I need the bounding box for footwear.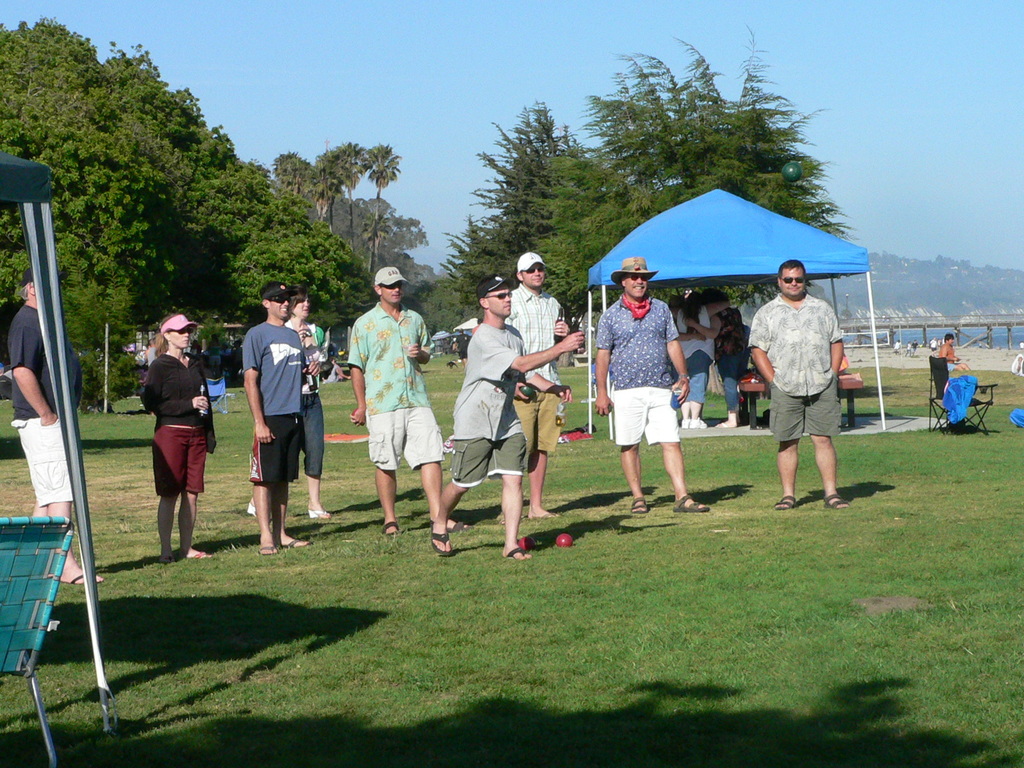
Here it is: locate(188, 550, 219, 559).
